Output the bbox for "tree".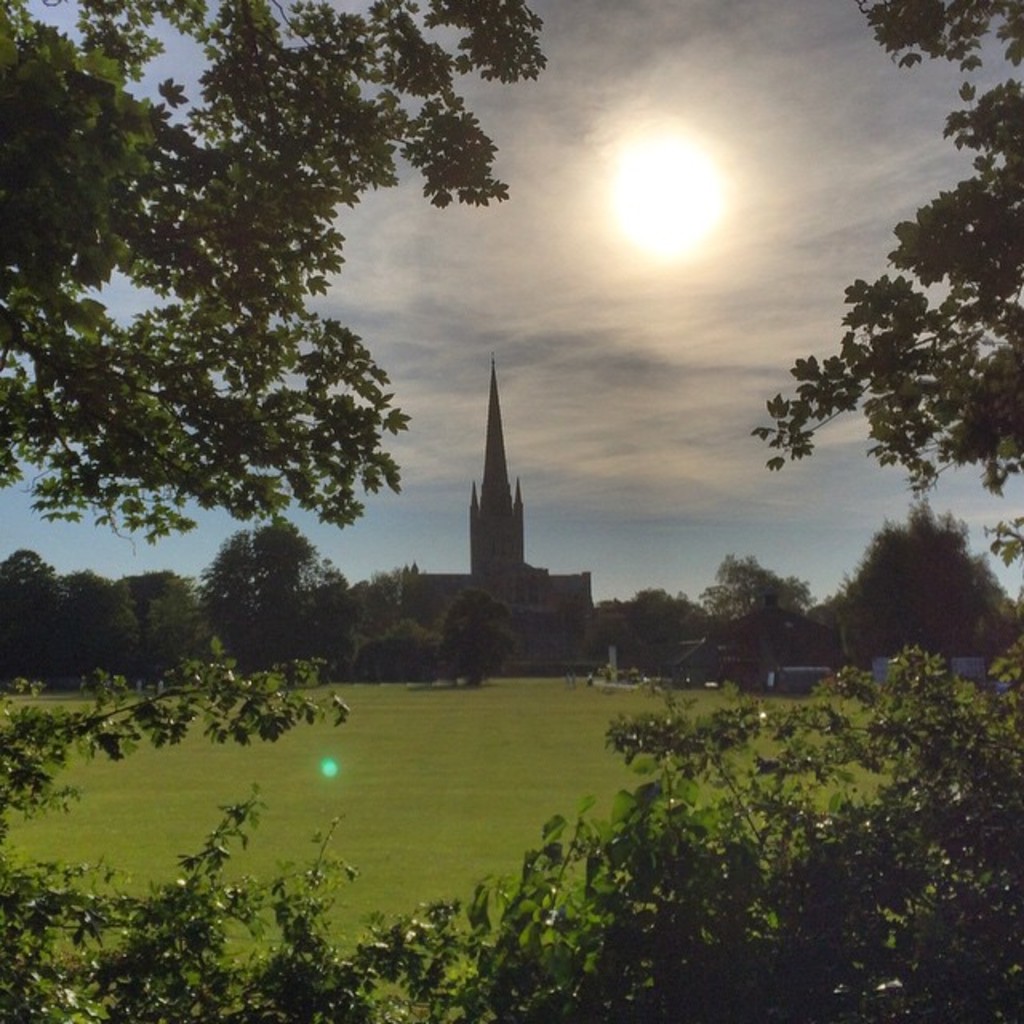
[203, 517, 354, 678].
